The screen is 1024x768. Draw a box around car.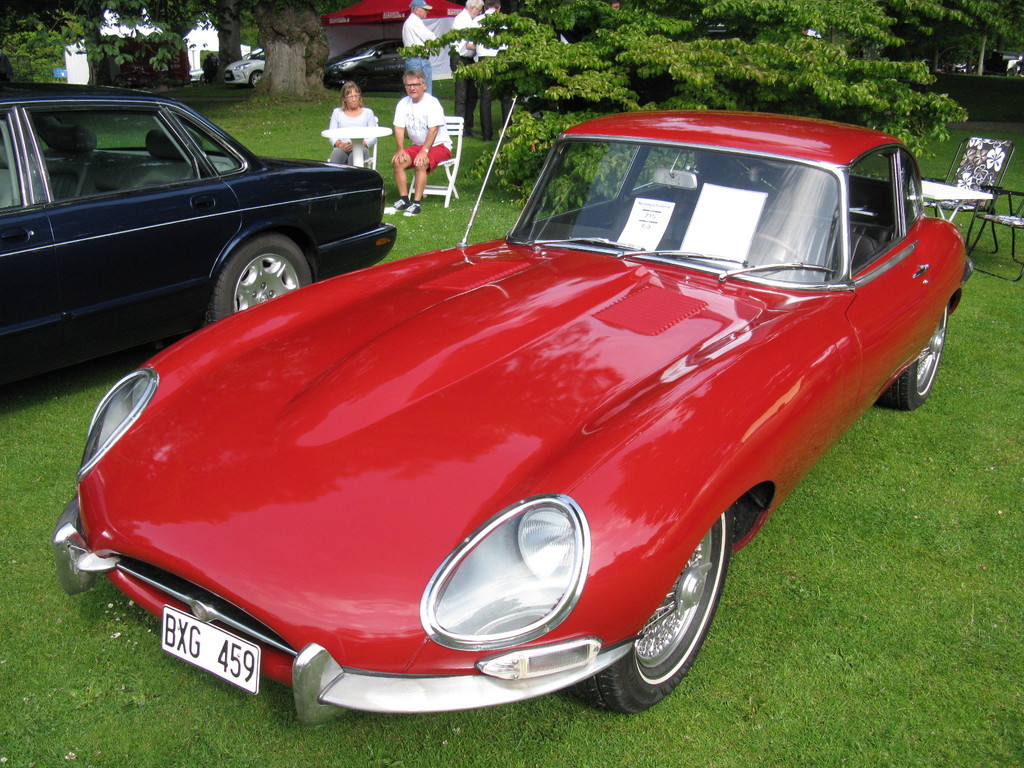
detection(328, 35, 405, 90).
